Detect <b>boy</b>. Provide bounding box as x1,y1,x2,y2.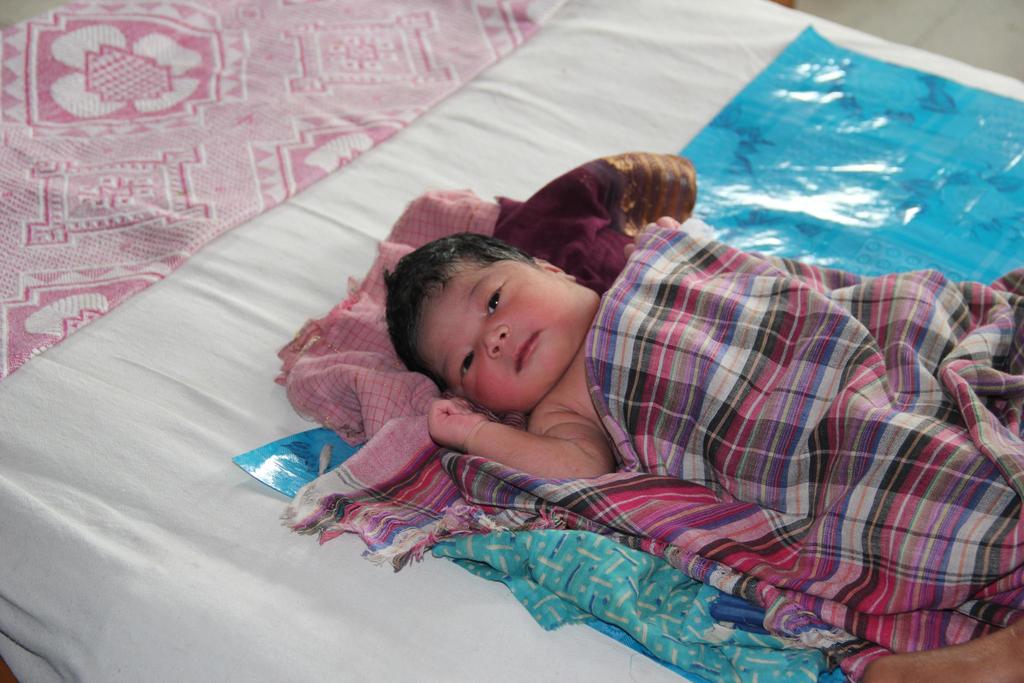
379,231,1023,635.
